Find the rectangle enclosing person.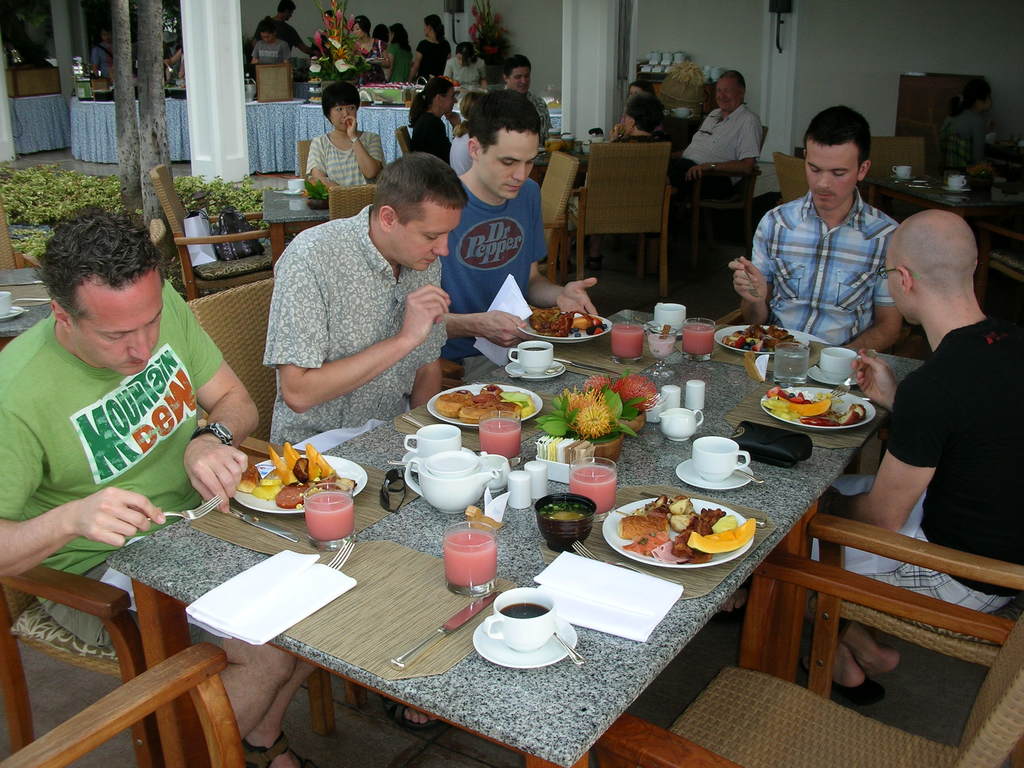
<box>565,93,664,269</box>.
